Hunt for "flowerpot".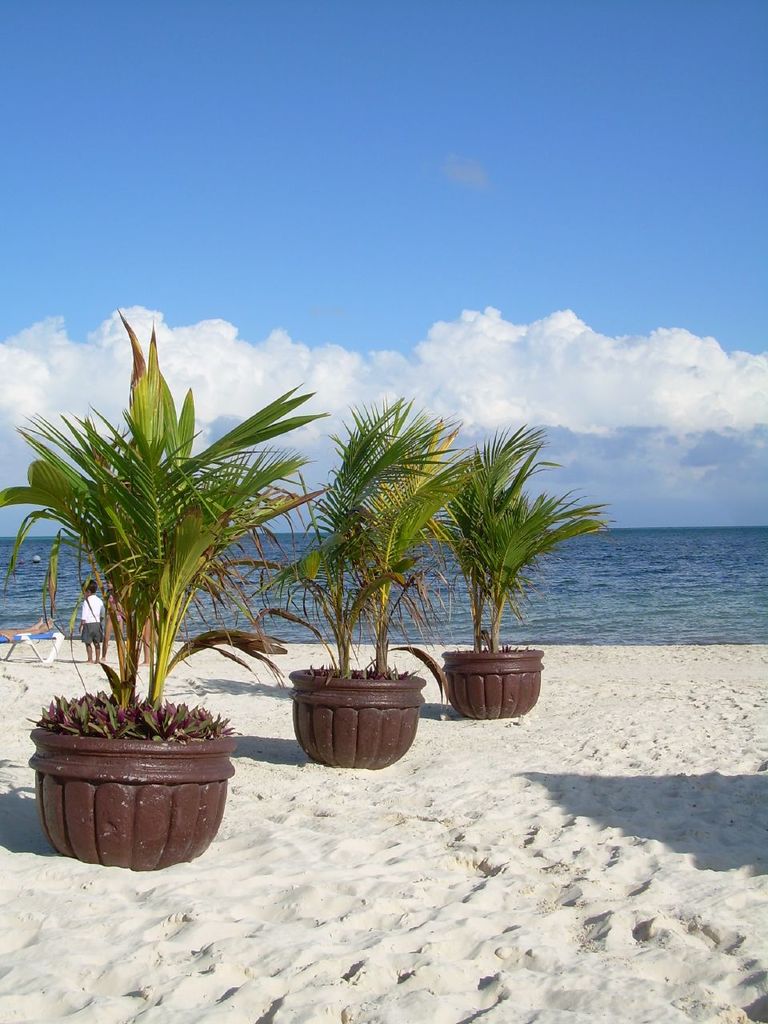
Hunted down at (x1=442, y1=650, x2=540, y2=719).
